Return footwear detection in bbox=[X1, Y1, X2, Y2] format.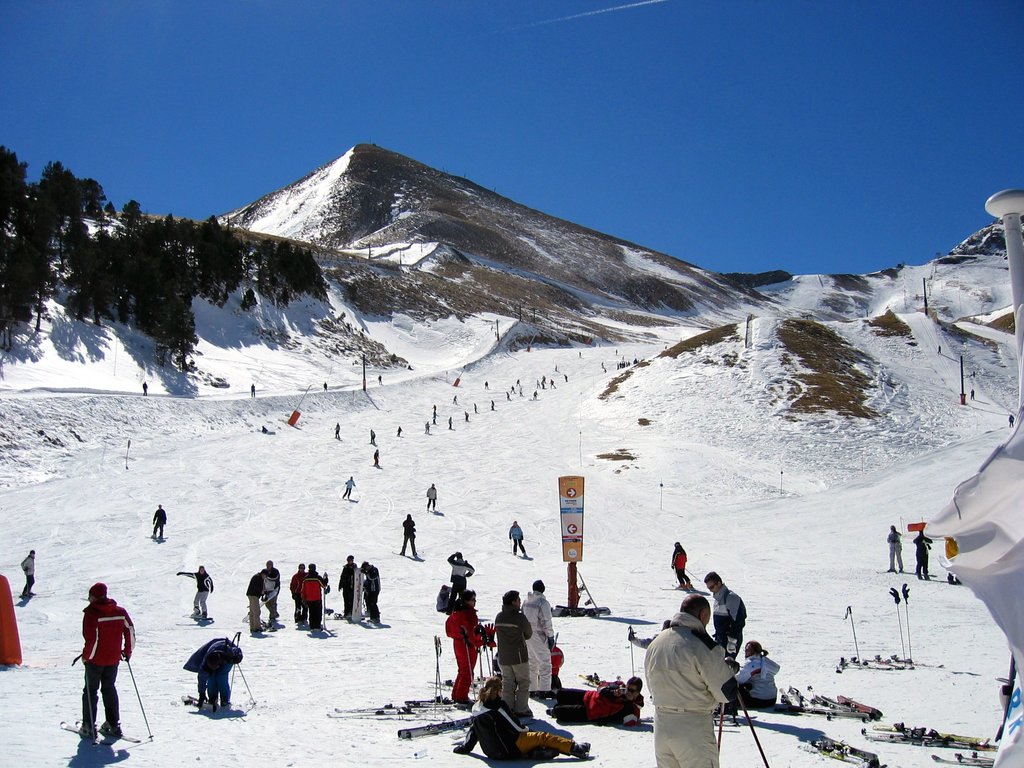
bbox=[79, 721, 99, 739].
